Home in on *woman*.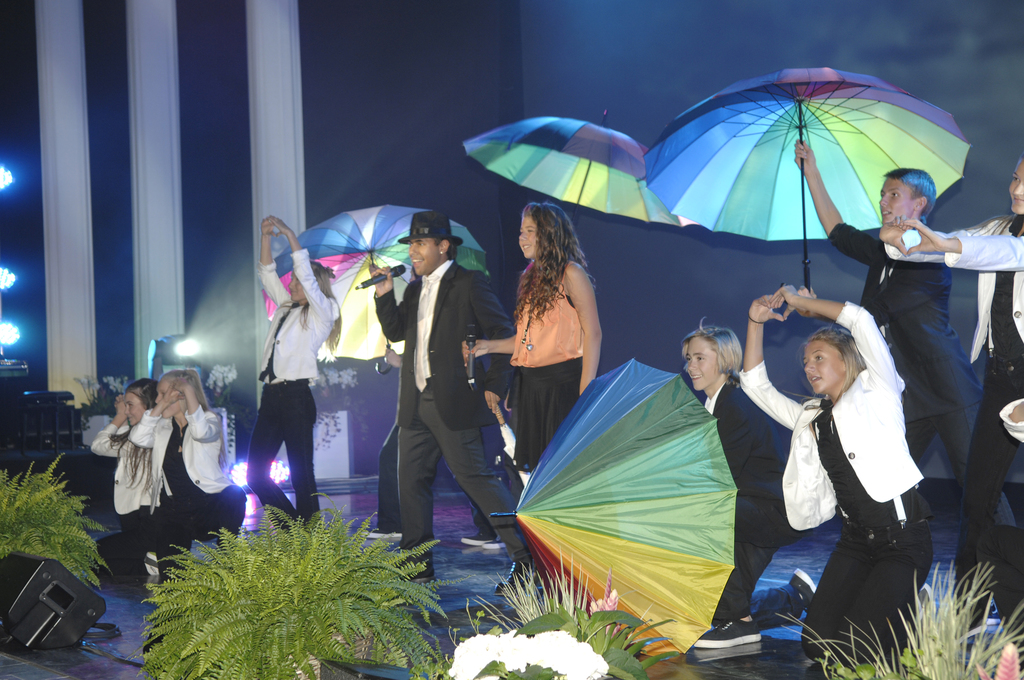
Homed in at BBox(878, 156, 1023, 674).
